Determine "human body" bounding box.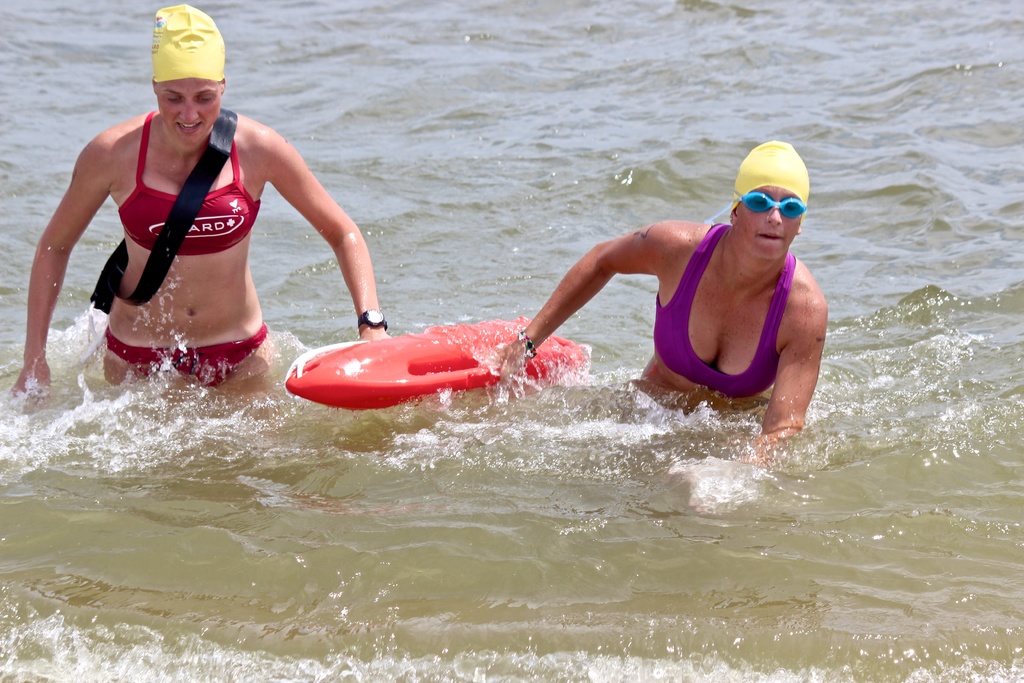
Determined: left=492, top=160, right=865, bottom=449.
